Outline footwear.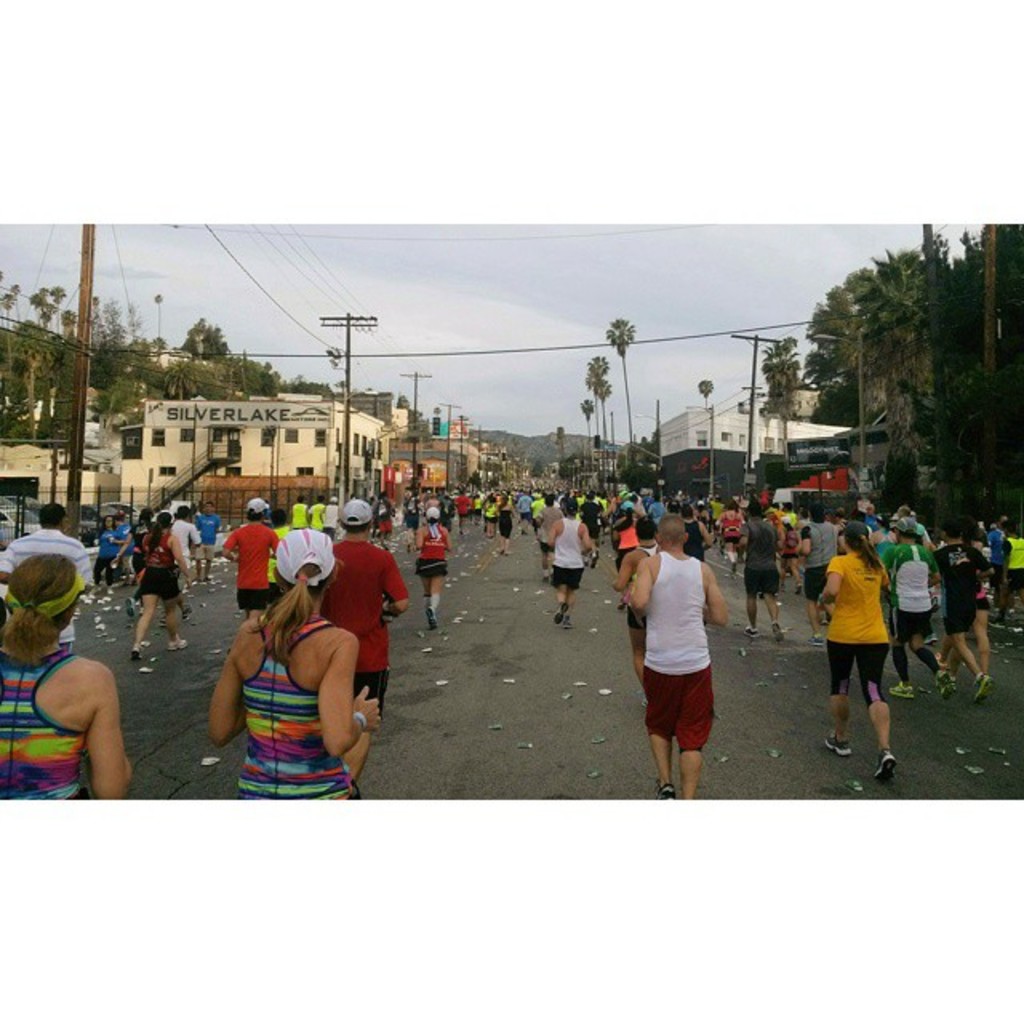
Outline: select_region(738, 626, 758, 637).
